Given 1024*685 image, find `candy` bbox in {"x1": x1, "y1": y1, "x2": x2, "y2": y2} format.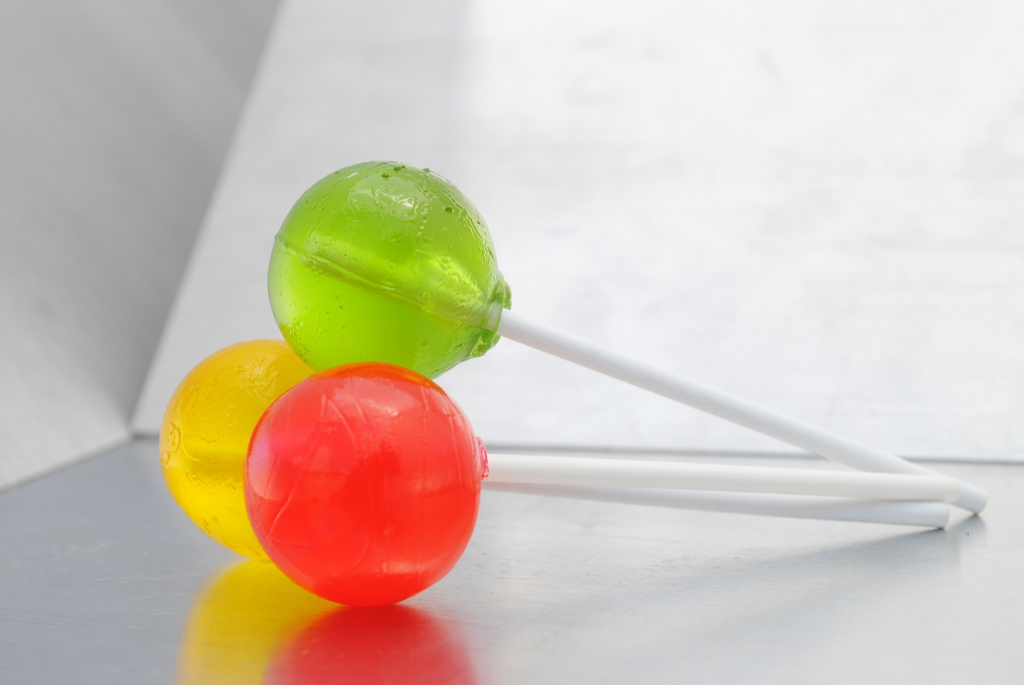
{"x1": 246, "y1": 349, "x2": 481, "y2": 602}.
